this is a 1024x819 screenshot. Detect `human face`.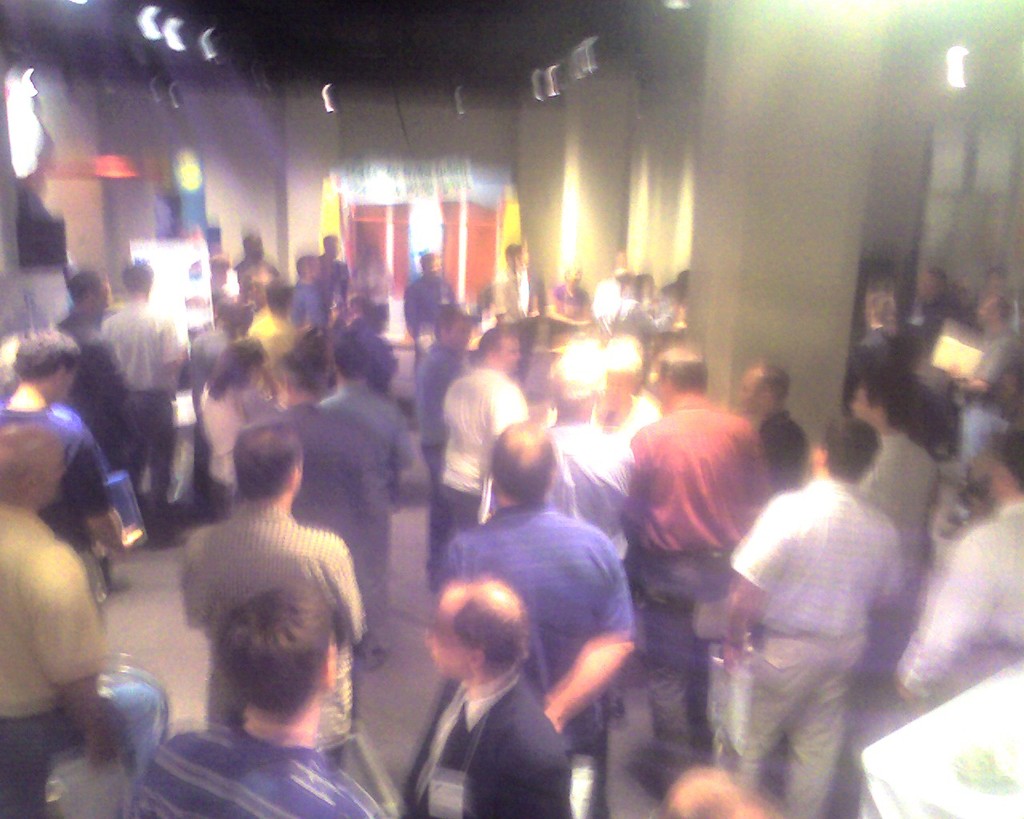
bbox=[737, 373, 759, 415].
